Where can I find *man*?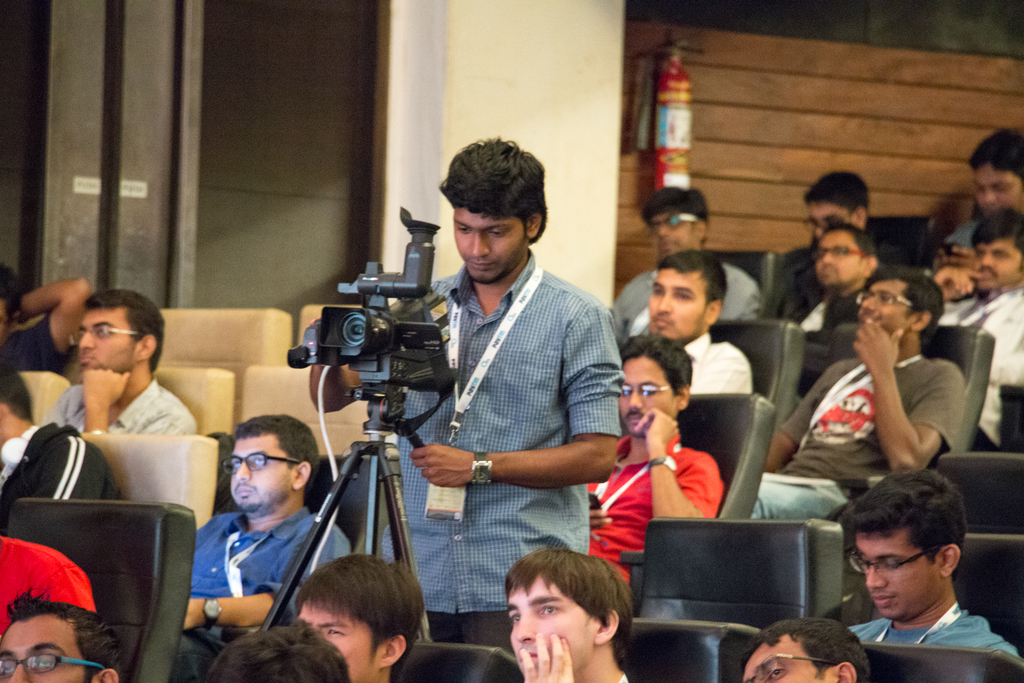
You can find it at [939, 125, 1023, 250].
